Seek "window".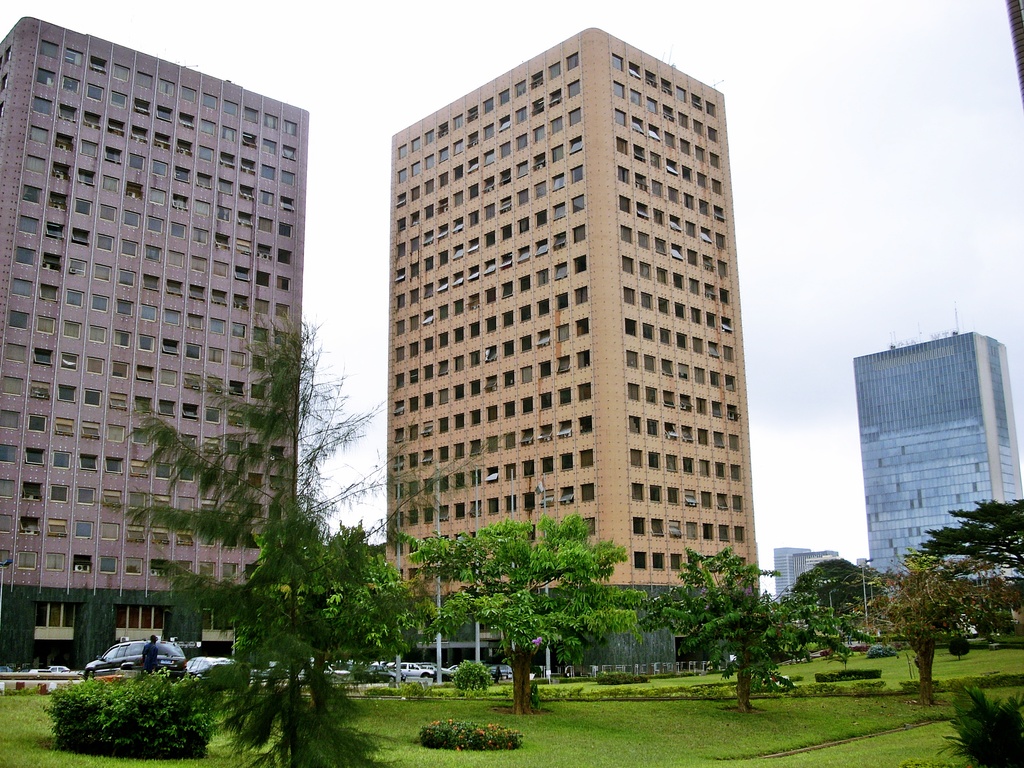
detection(486, 435, 500, 452).
